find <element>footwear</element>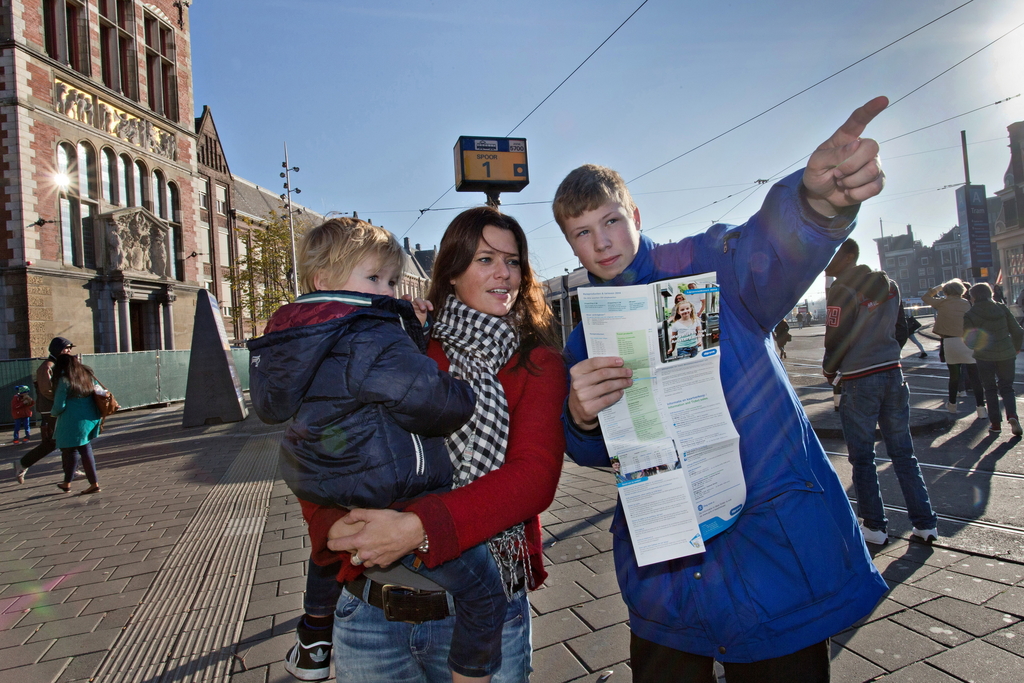
box=[911, 525, 939, 543]
